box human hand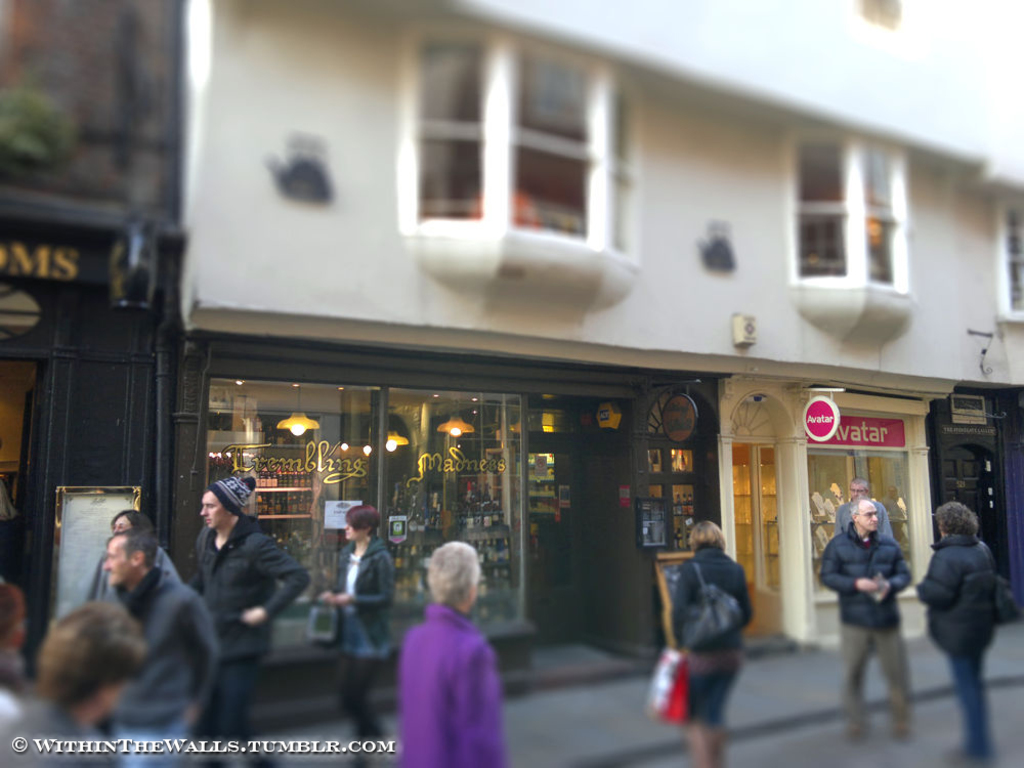
<box>317,589,333,602</box>
